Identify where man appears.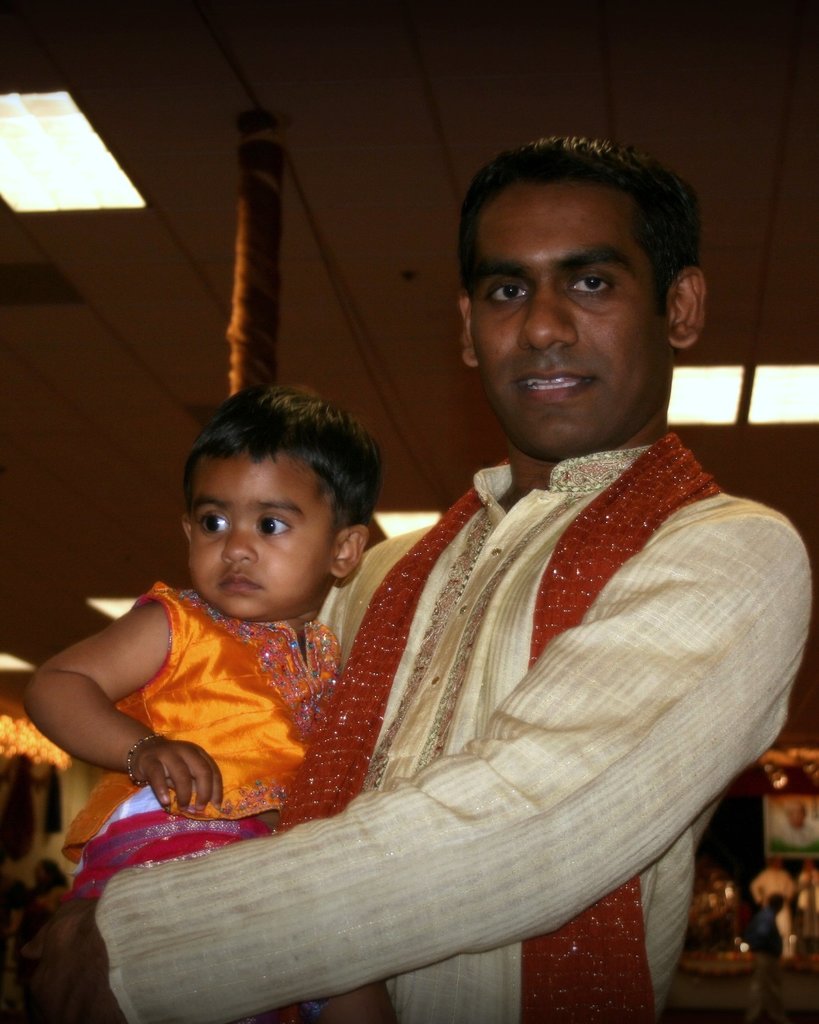
Appears at <bbox>781, 796, 816, 846</bbox>.
